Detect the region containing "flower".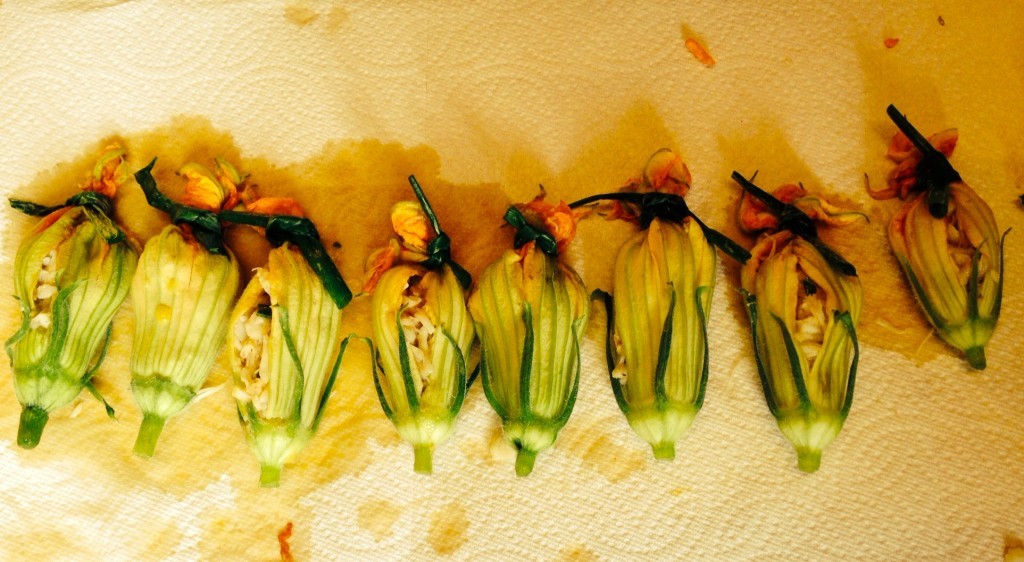
crop(123, 158, 255, 465).
